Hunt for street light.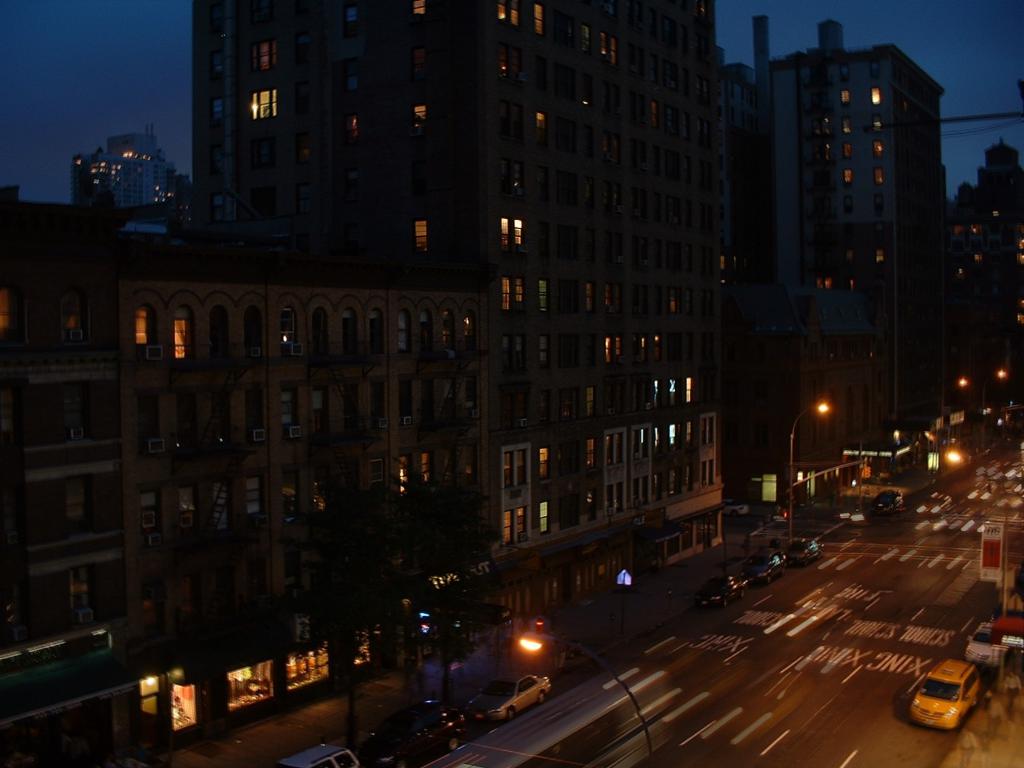
Hunted down at <region>518, 615, 656, 767</region>.
